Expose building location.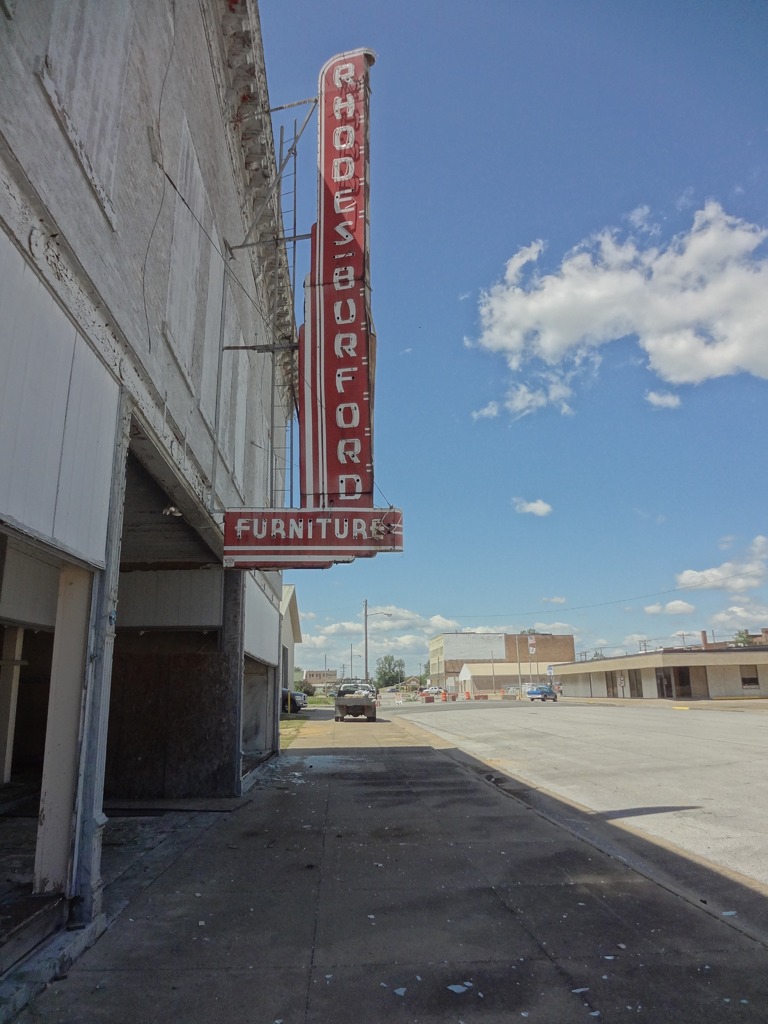
Exposed at [303,672,338,686].
